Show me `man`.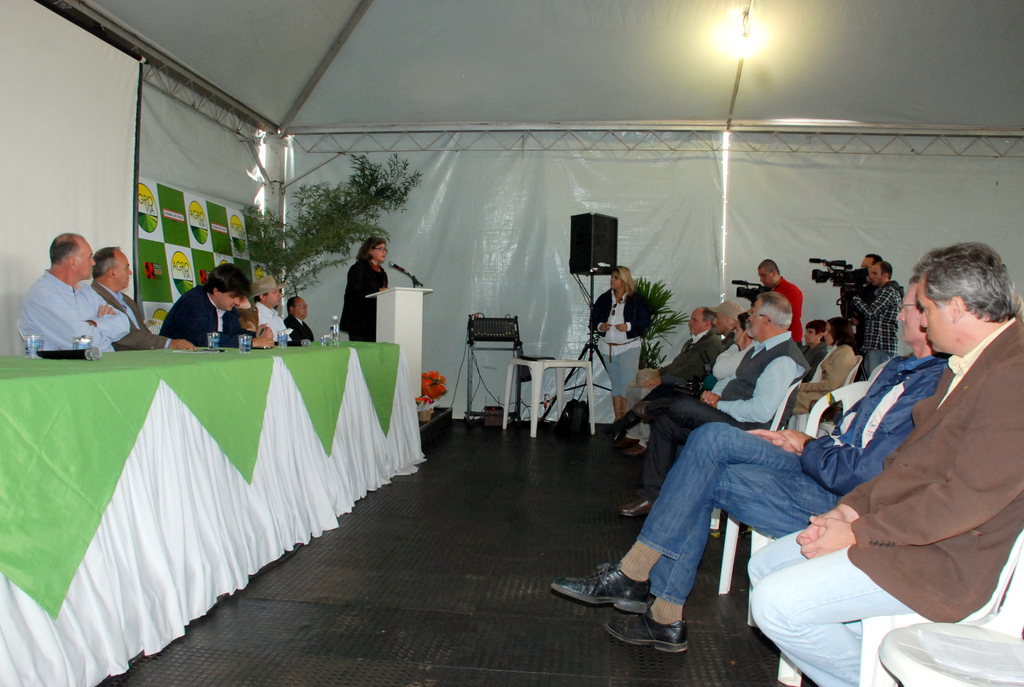
`man` is here: 553,274,920,647.
